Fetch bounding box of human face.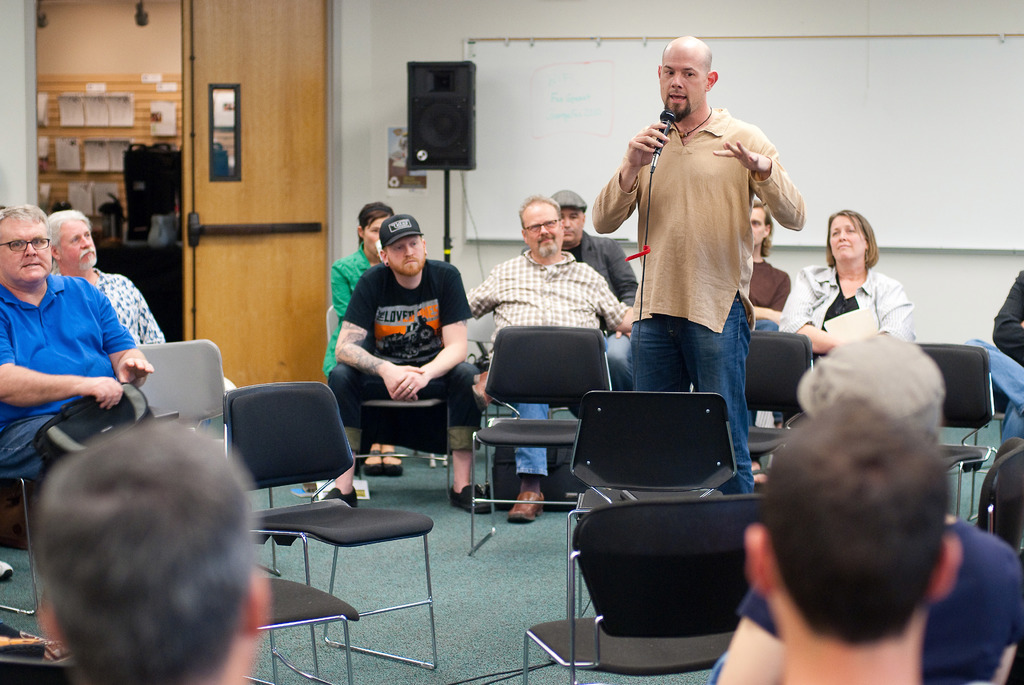
Bbox: l=59, t=221, r=94, b=269.
